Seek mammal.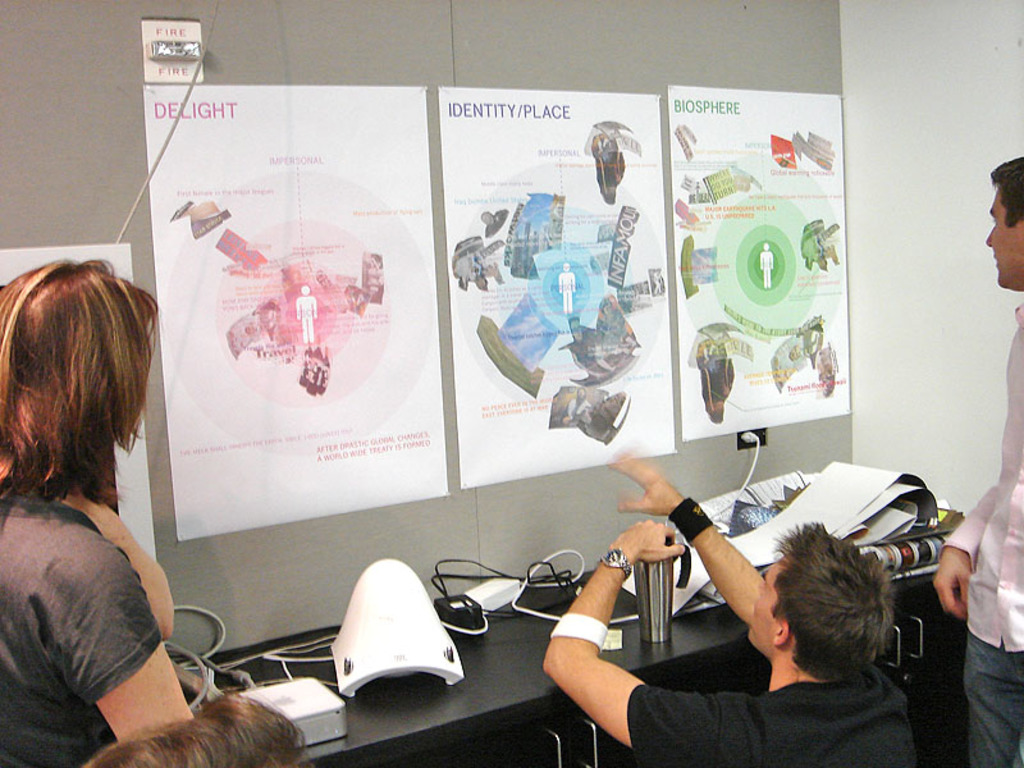
Rect(538, 494, 927, 744).
